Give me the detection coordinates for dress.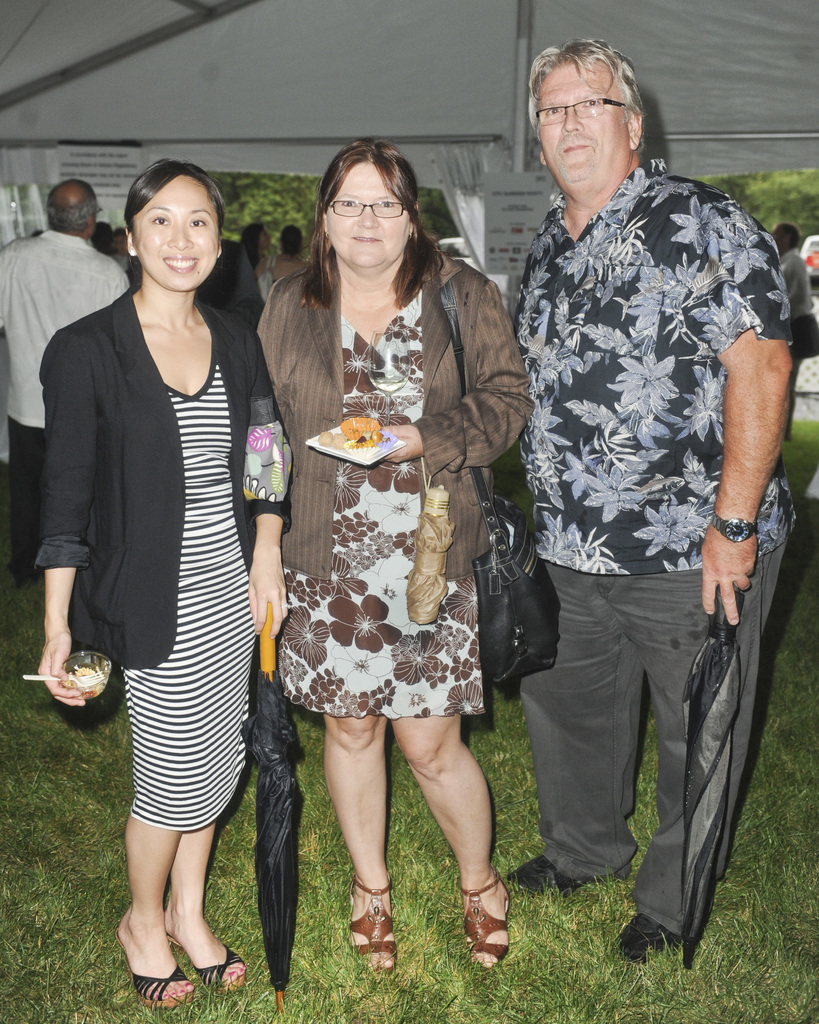
[239, 280, 486, 717].
